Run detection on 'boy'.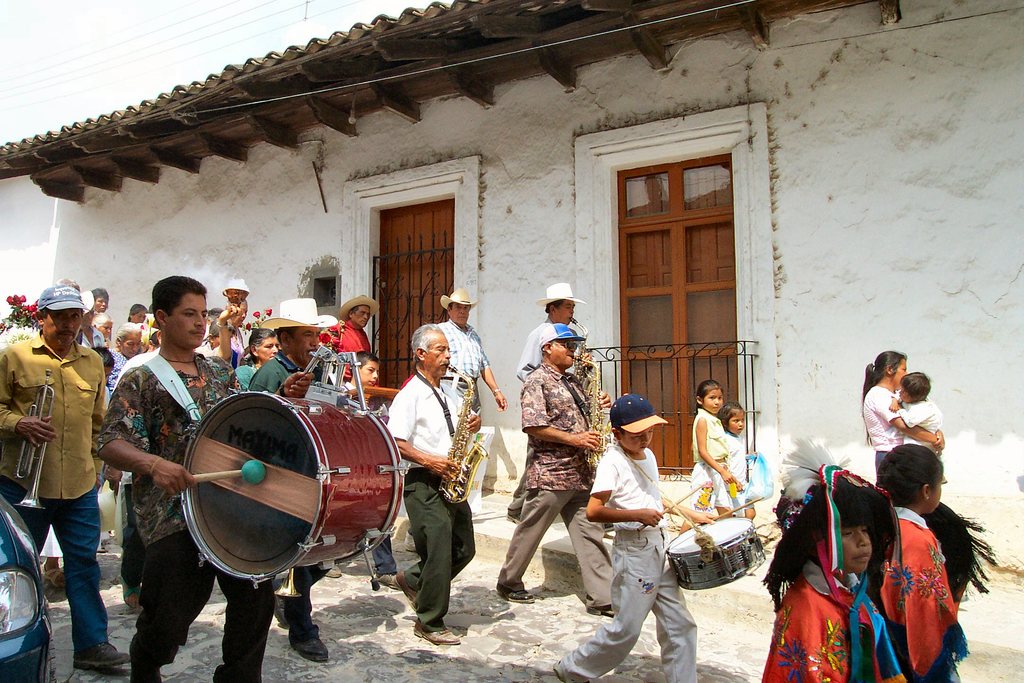
Result: locate(890, 368, 943, 454).
